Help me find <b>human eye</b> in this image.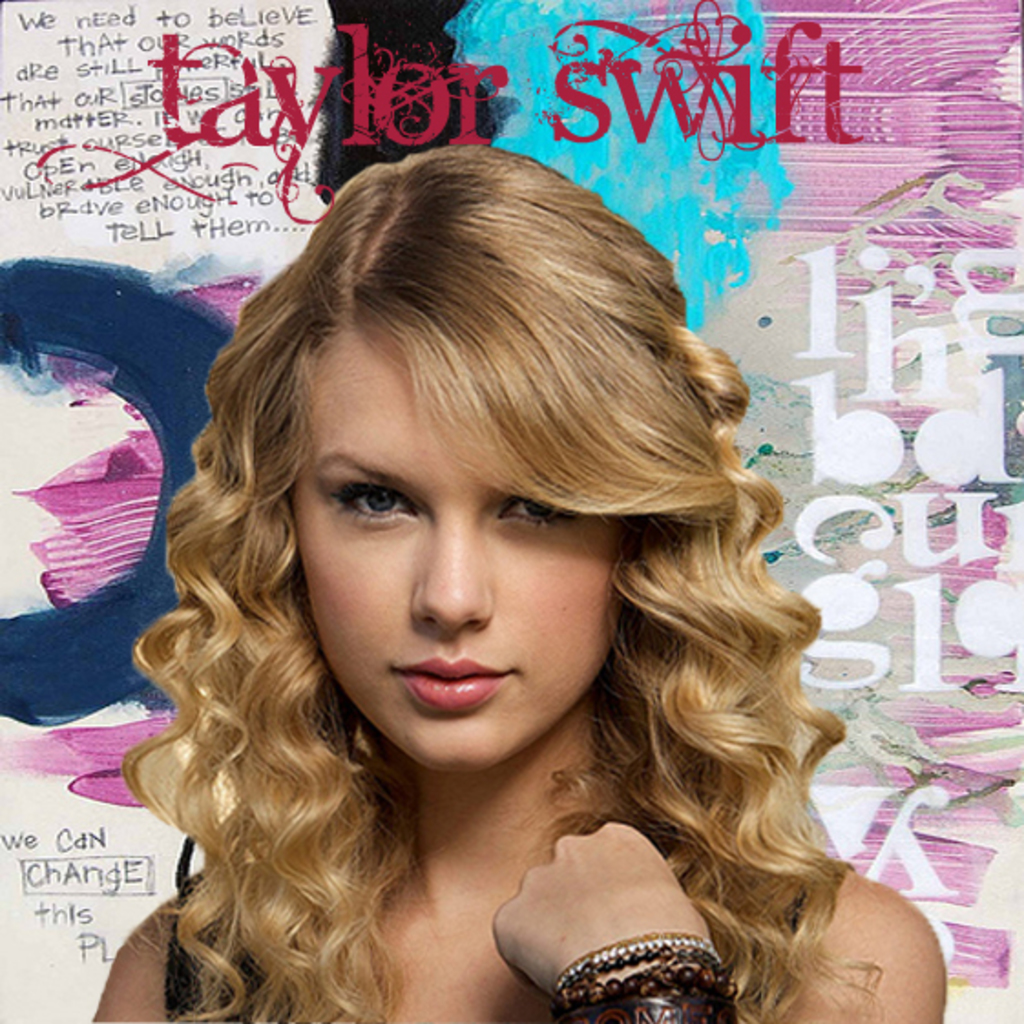
Found it: select_region(495, 491, 580, 529).
